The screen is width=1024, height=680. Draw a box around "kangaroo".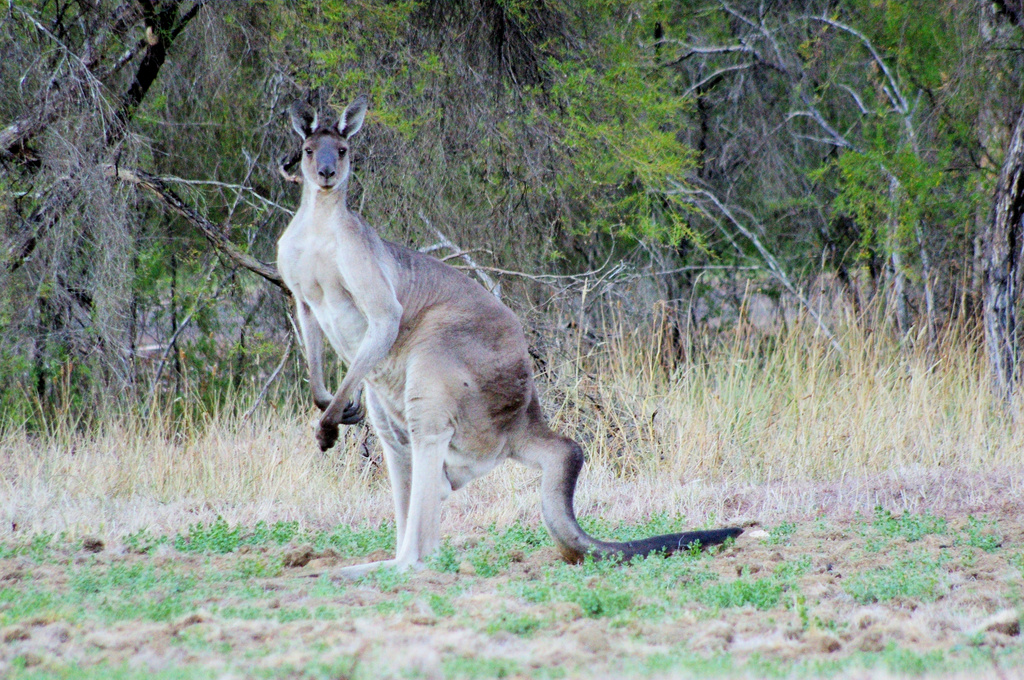
274:108:737:563.
